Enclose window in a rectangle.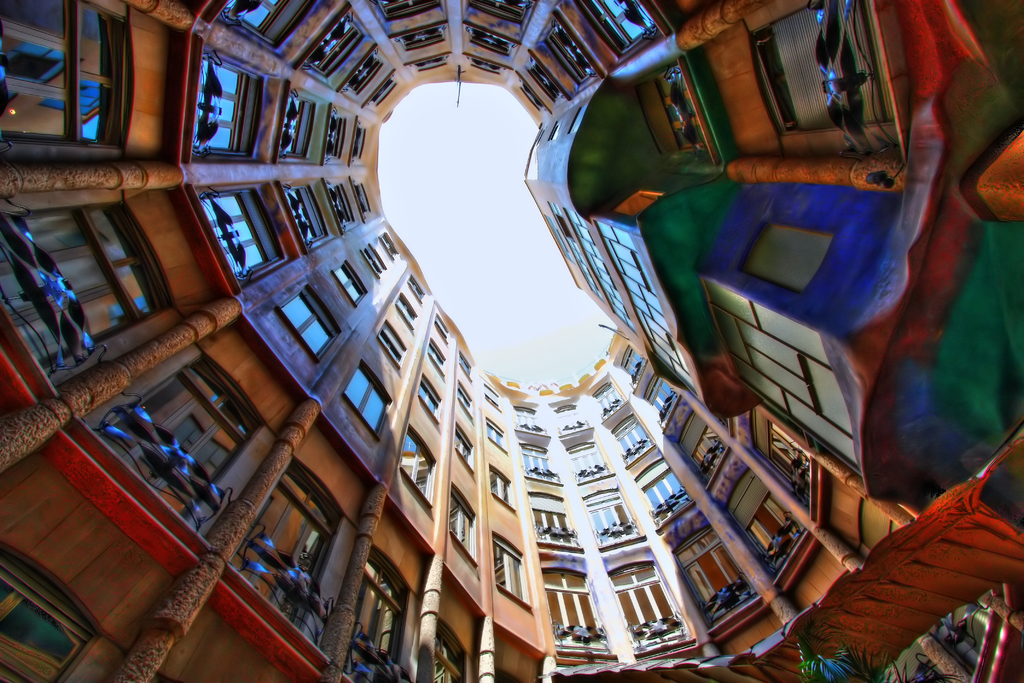
<bbox>566, 441, 609, 483</bbox>.
